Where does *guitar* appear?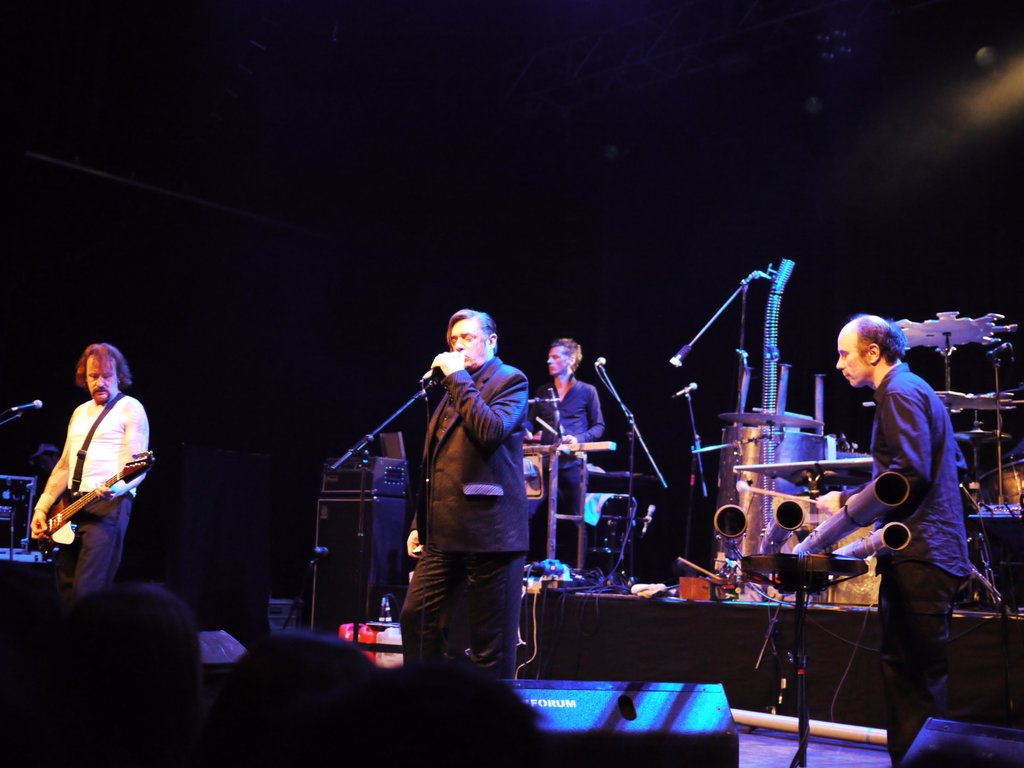
Appears at [27,446,152,554].
